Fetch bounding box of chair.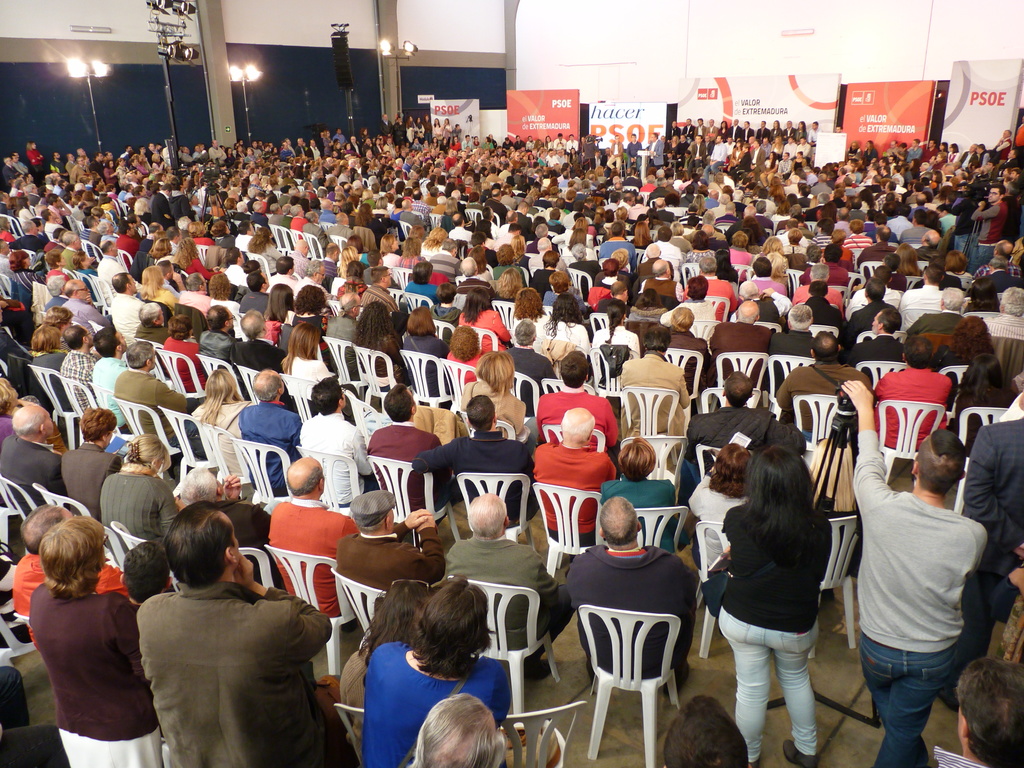
Bbox: l=159, t=403, r=202, b=503.
